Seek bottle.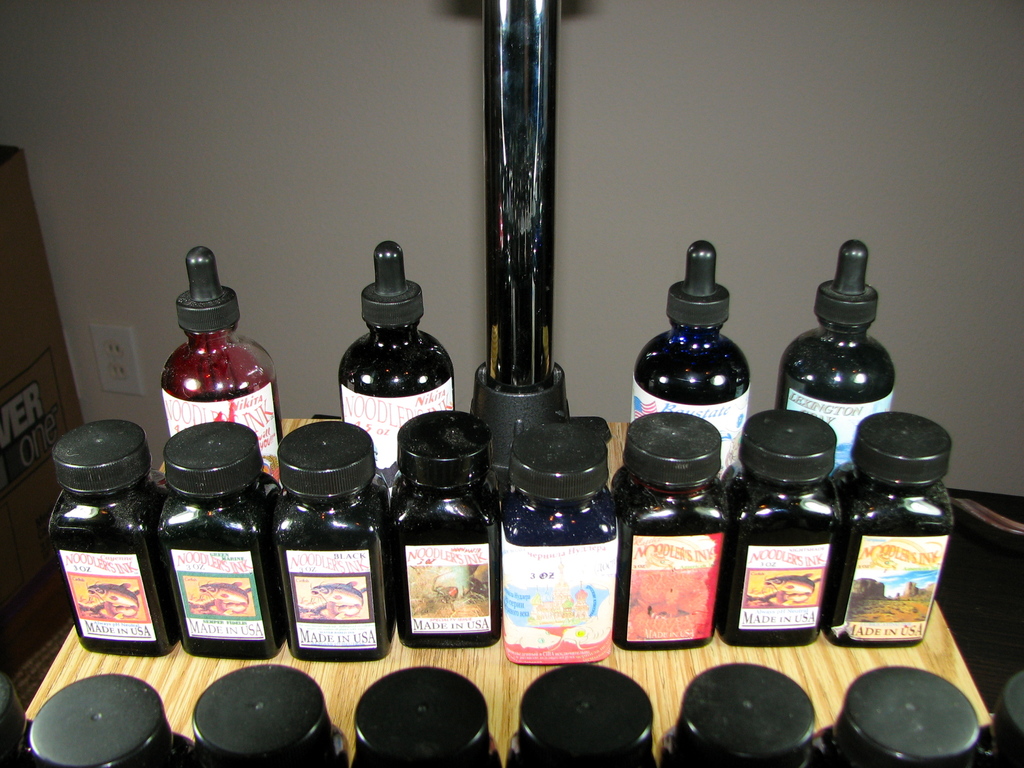
rect(776, 234, 905, 484).
